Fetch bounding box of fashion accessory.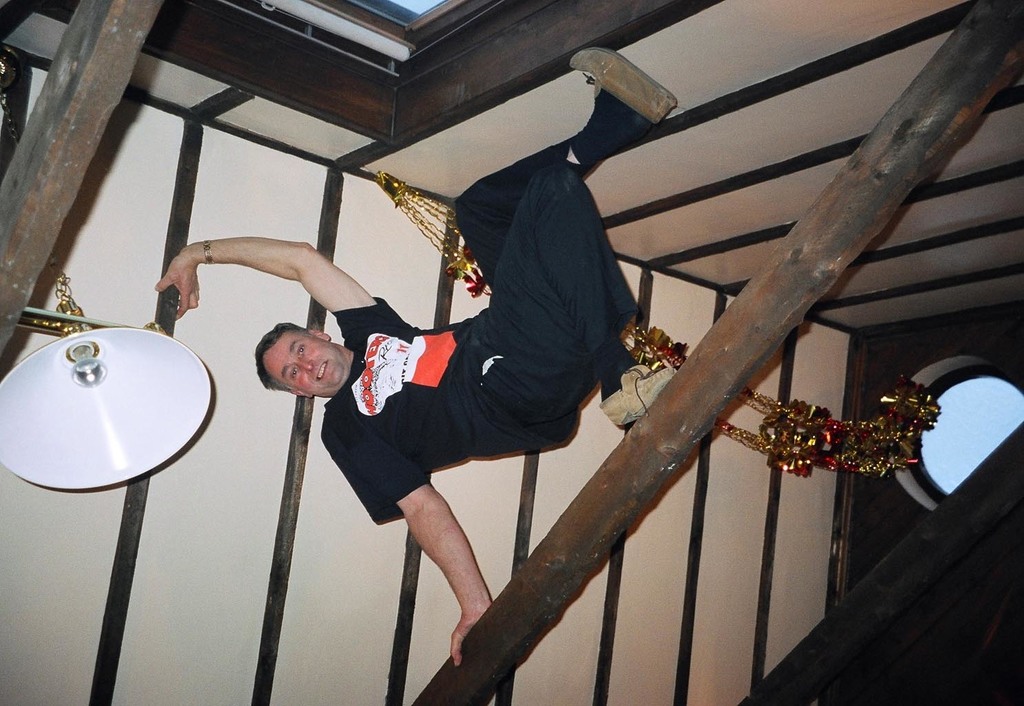
Bbox: 597,360,677,430.
